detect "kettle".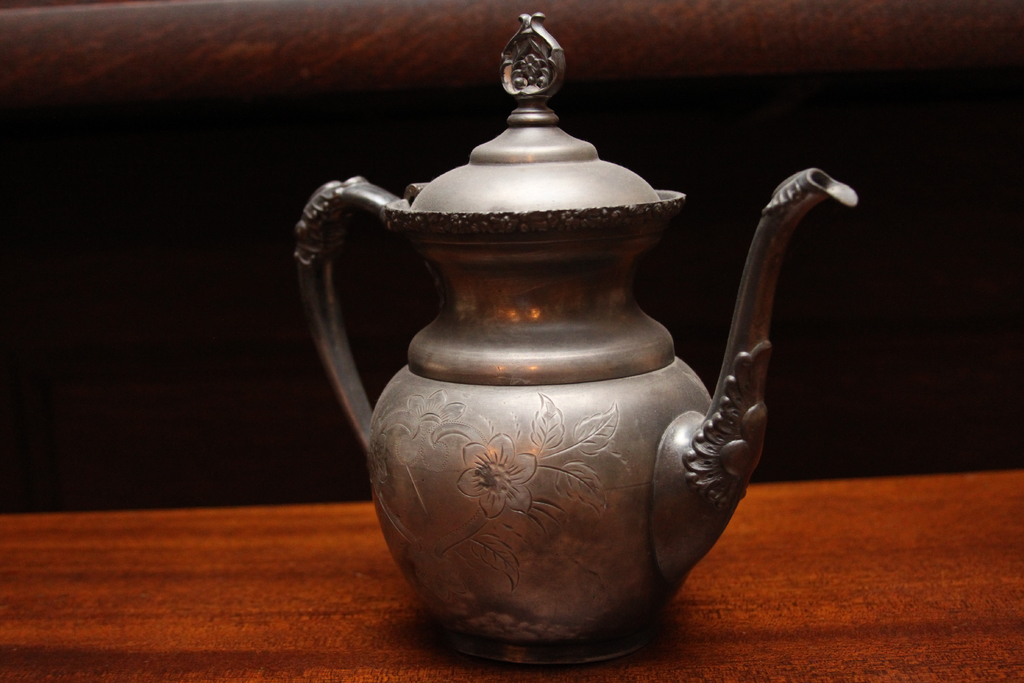
Detected at bbox=[289, 10, 858, 662].
